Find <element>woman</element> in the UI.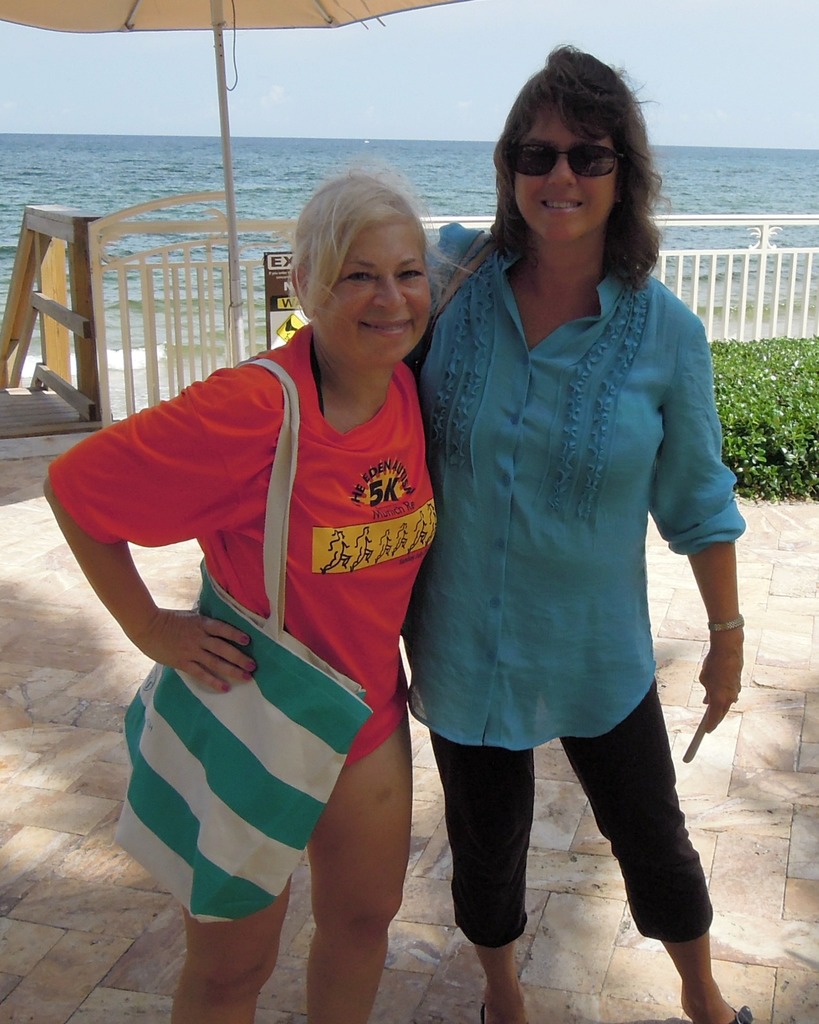
UI element at pyautogui.locateOnScreen(413, 38, 742, 1023).
